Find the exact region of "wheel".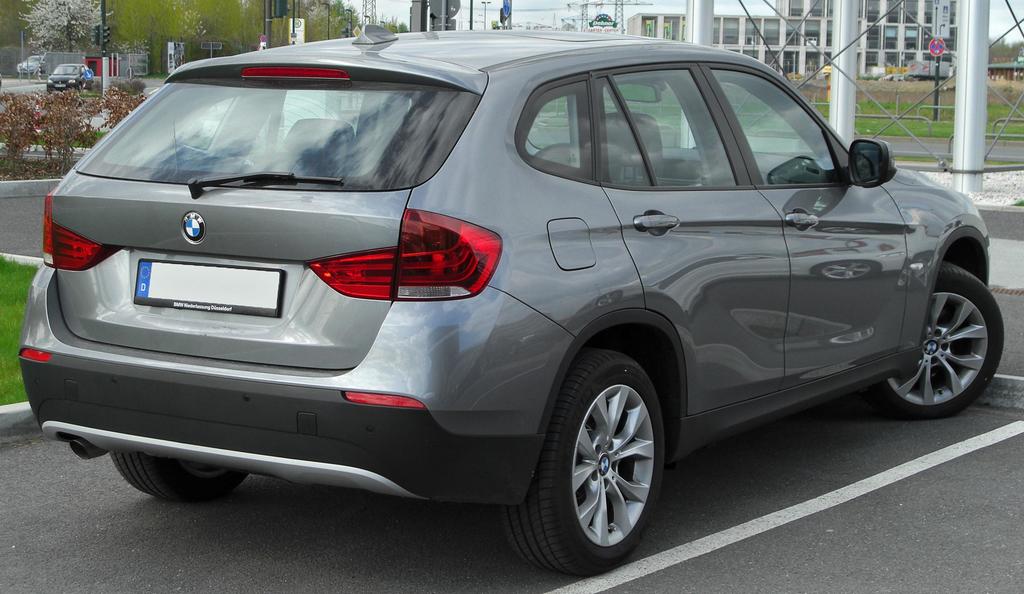
Exact region: box=[874, 261, 1002, 419].
